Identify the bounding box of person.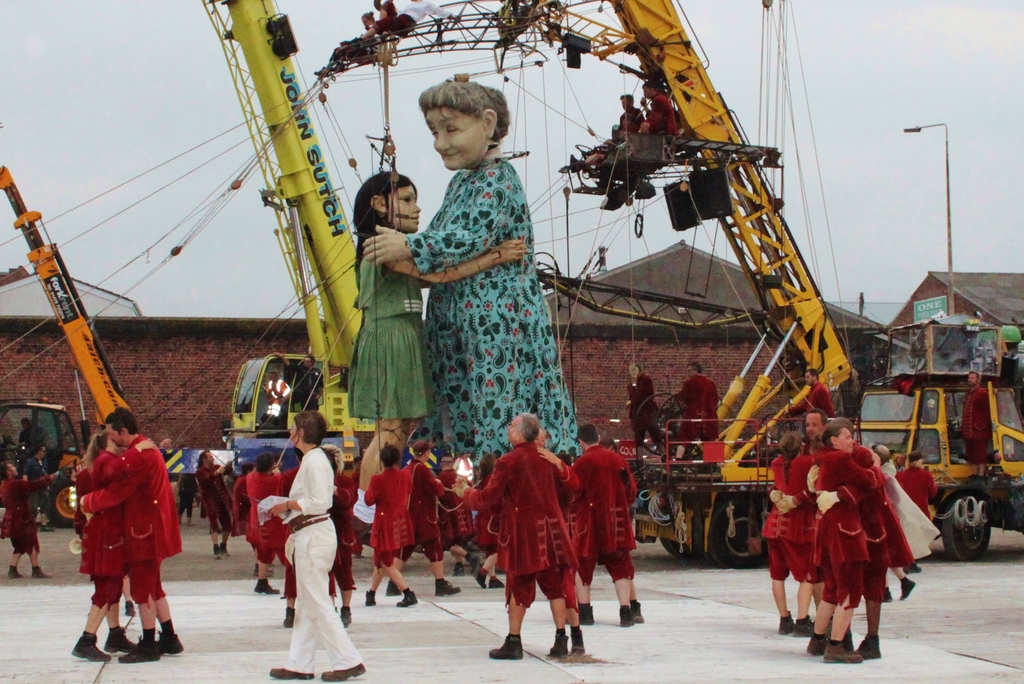
{"left": 523, "top": 425, "right": 585, "bottom": 654}.
